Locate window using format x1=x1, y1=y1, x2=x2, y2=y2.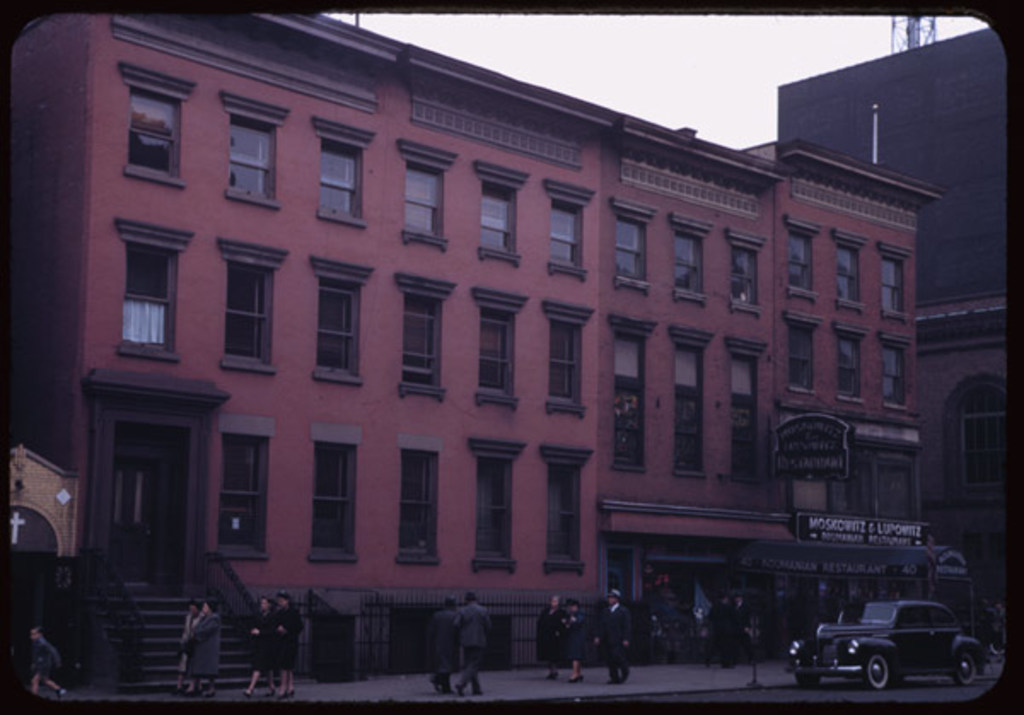
x1=782, y1=208, x2=821, y2=305.
